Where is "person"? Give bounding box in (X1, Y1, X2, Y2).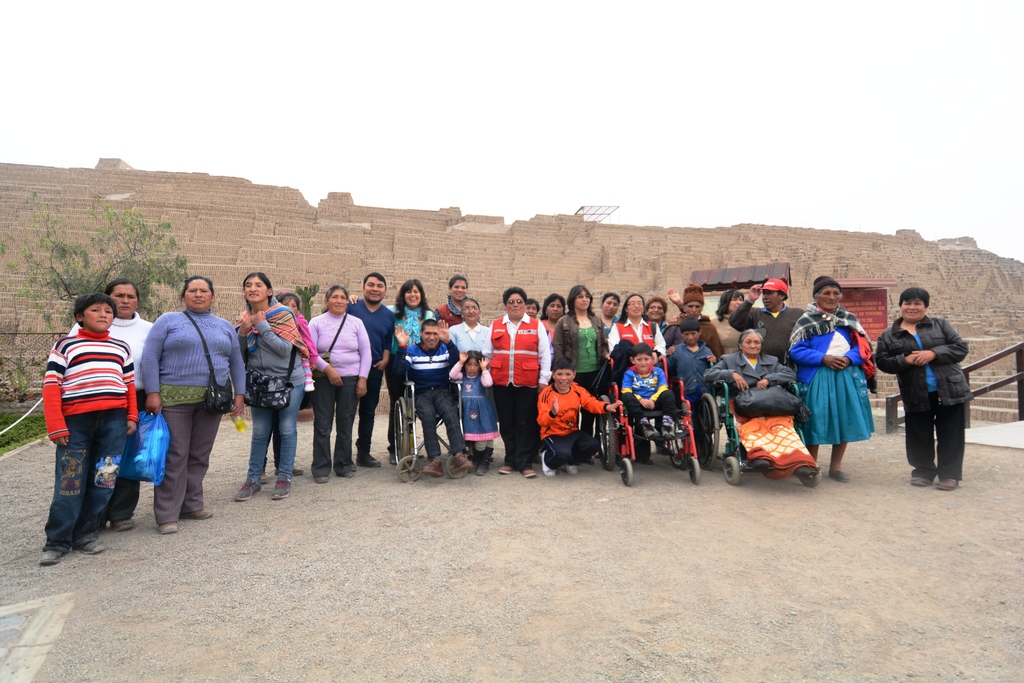
(787, 272, 876, 486).
